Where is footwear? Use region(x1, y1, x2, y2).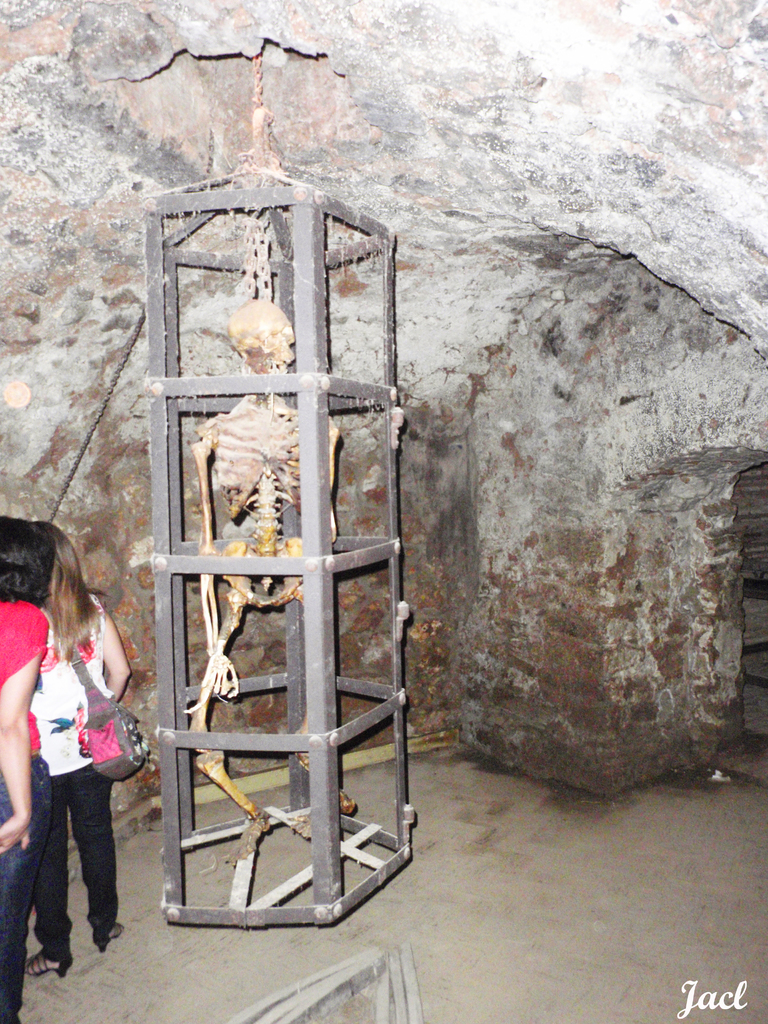
region(83, 923, 124, 951).
